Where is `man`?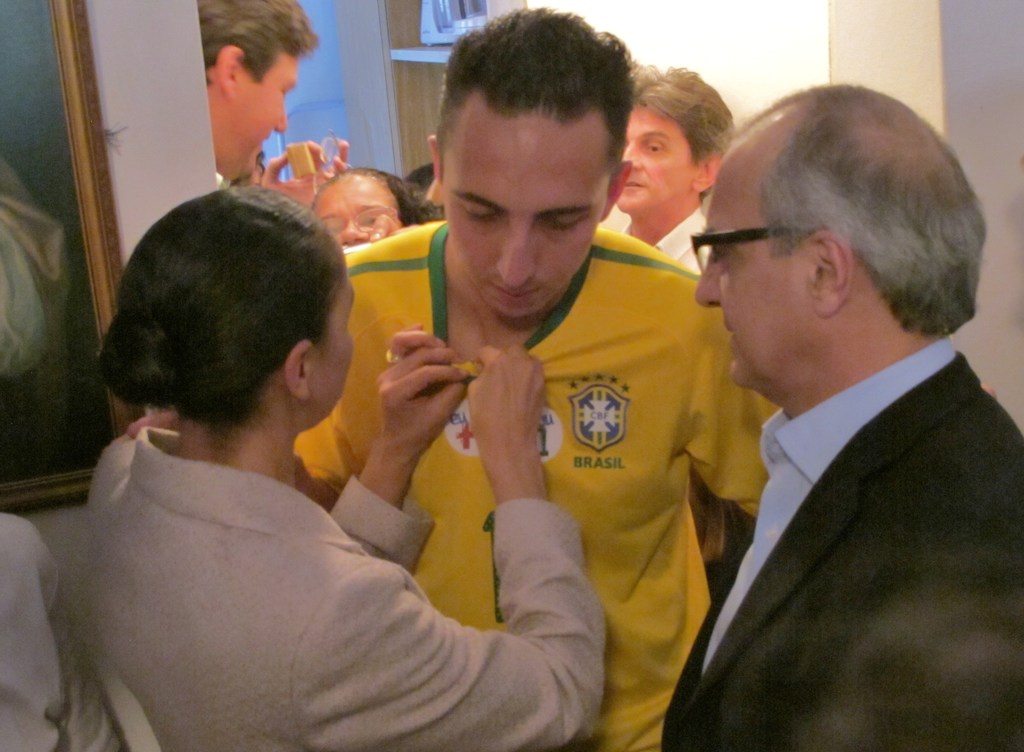
(614,61,733,275).
